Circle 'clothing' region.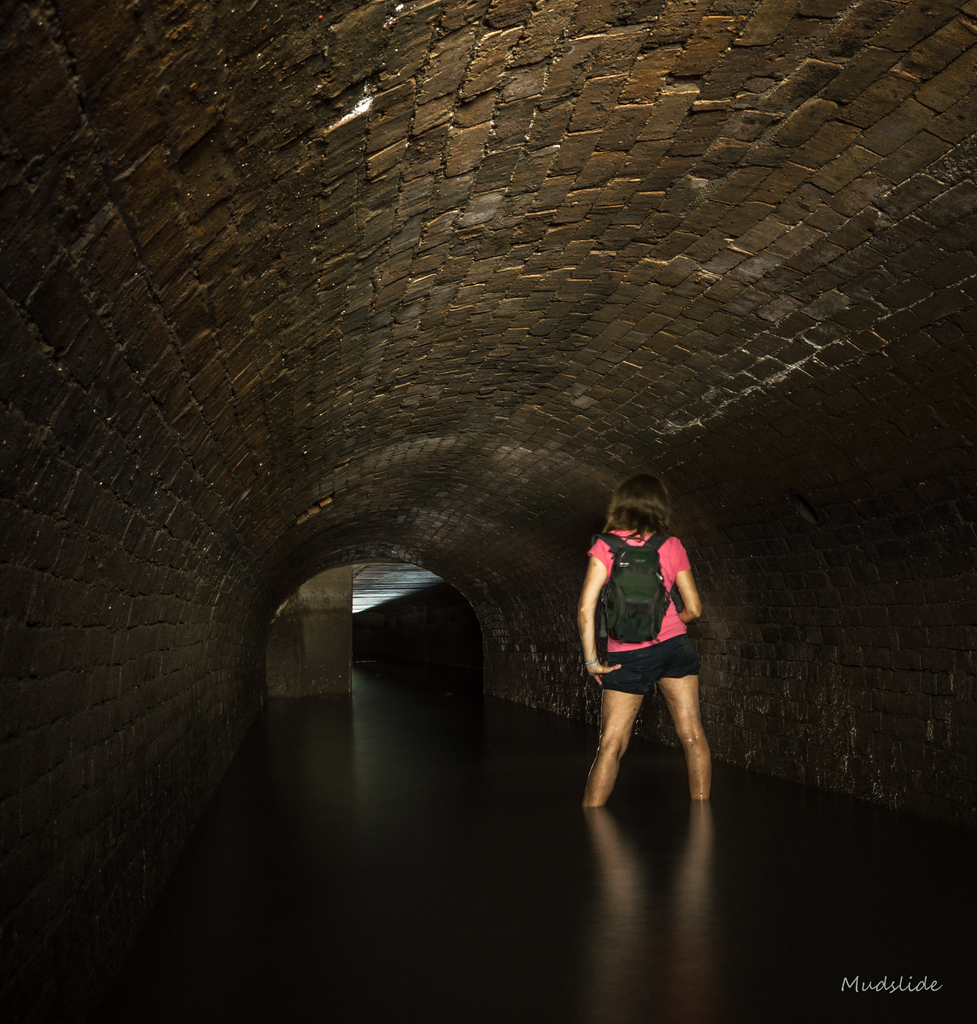
Region: bbox=[584, 521, 700, 698].
